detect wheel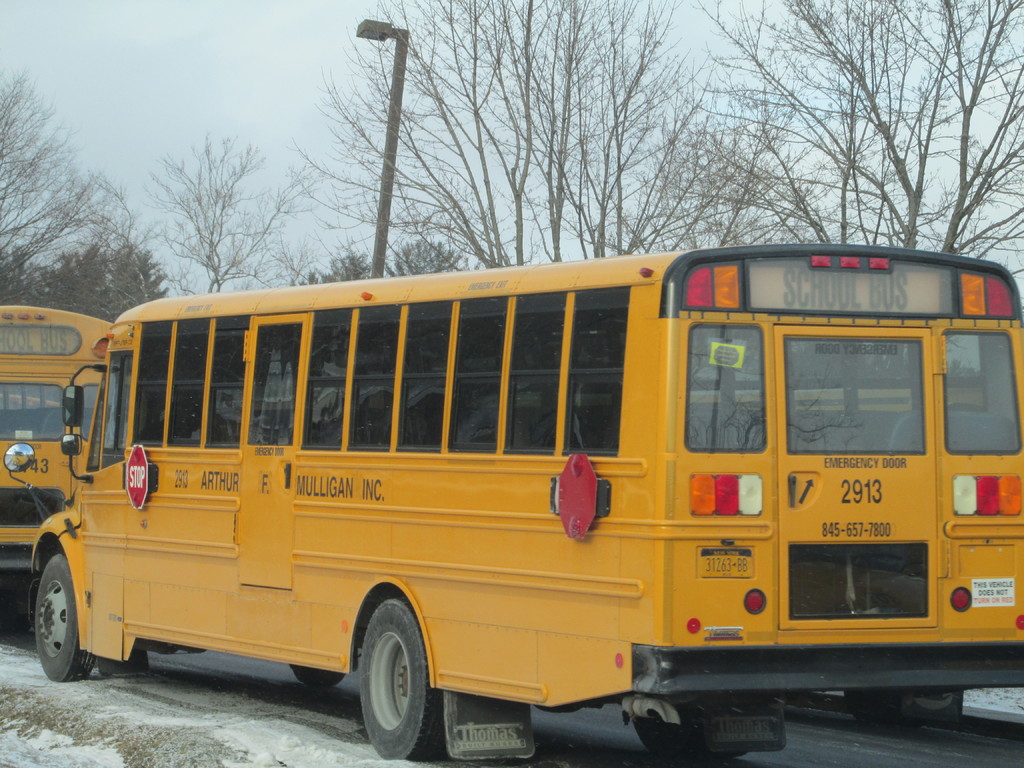
(x1=12, y1=559, x2=89, y2=687)
